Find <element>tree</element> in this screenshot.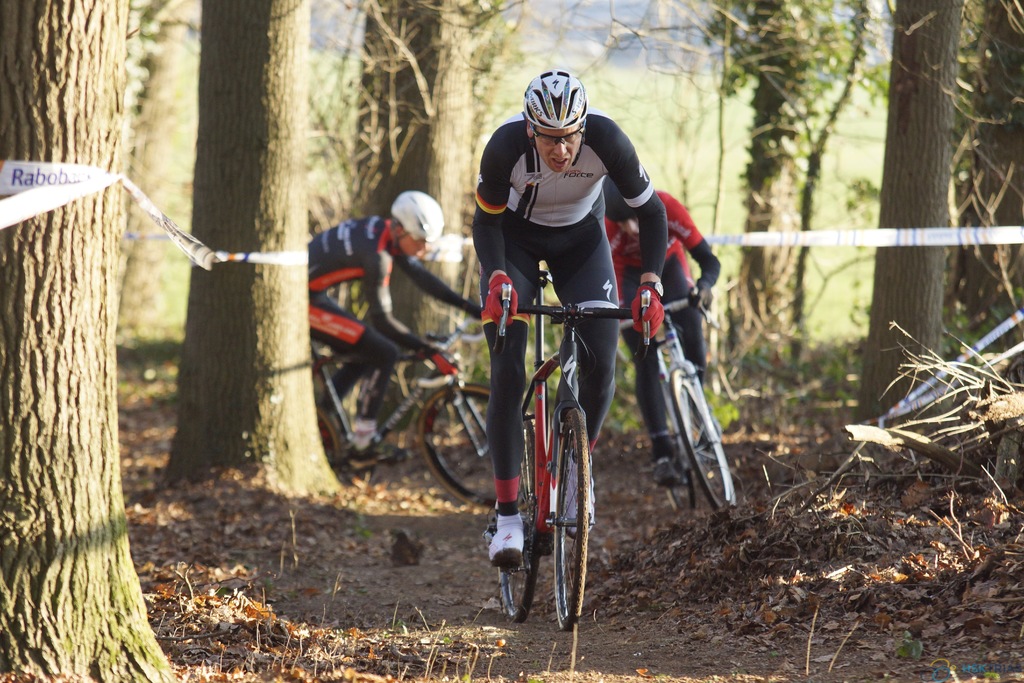
The bounding box for <element>tree</element> is (161, 0, 341, 486).
